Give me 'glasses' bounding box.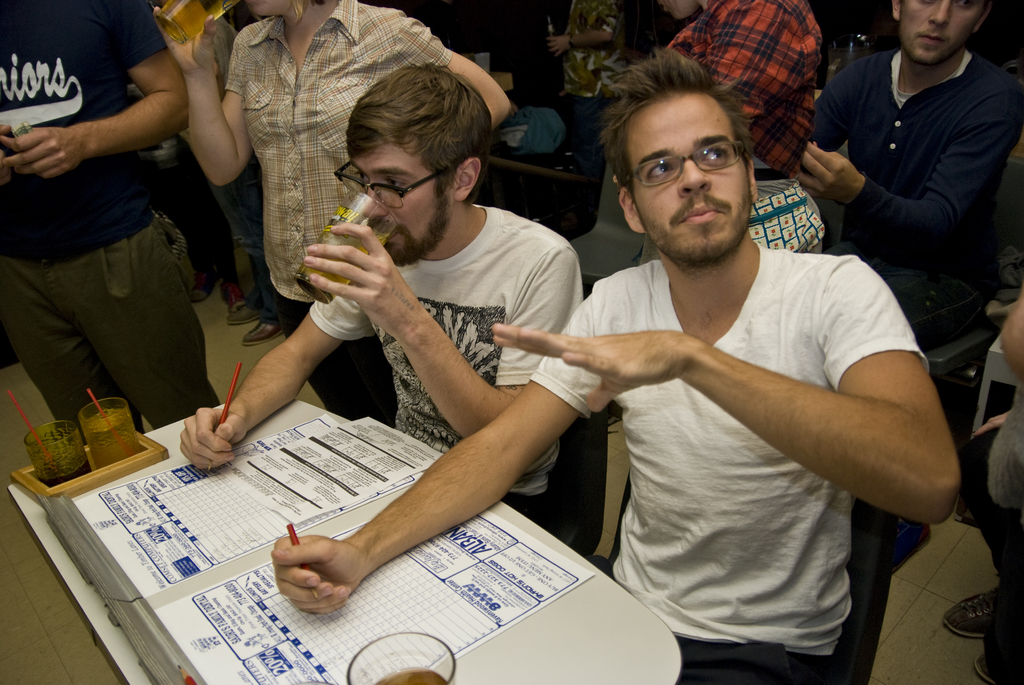
[left=332, top=156, right=452, bottom=211].
